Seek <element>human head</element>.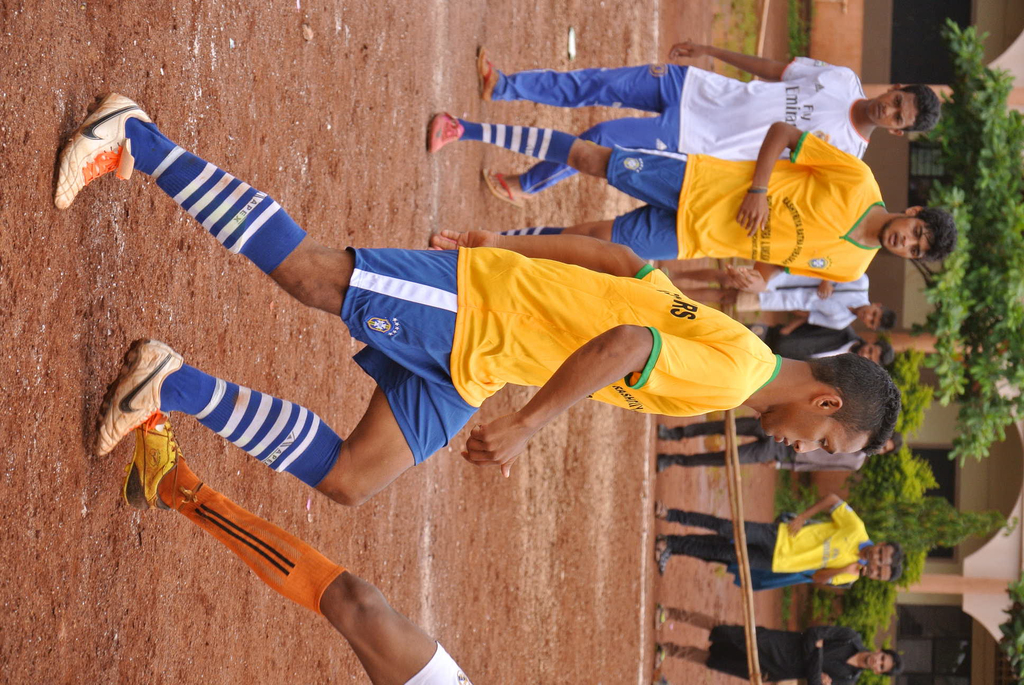
(left=858, top=338, right=895, bottom=366).
